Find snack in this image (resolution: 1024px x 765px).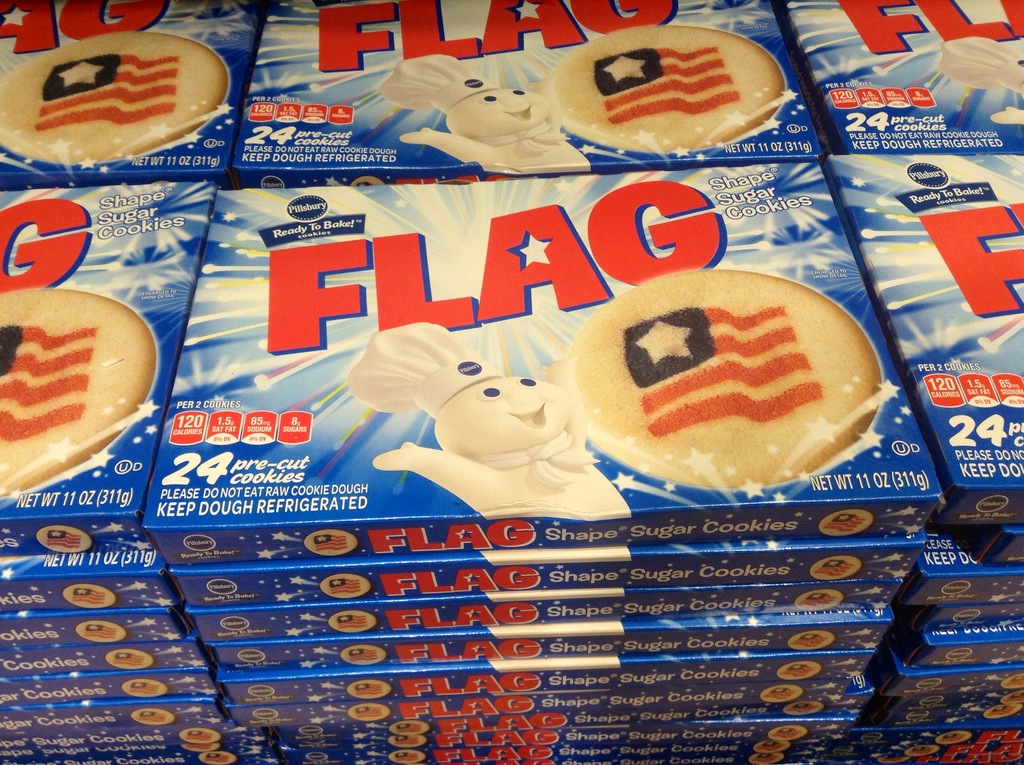
x1=811, y1=556, x2=858, y2=578.
